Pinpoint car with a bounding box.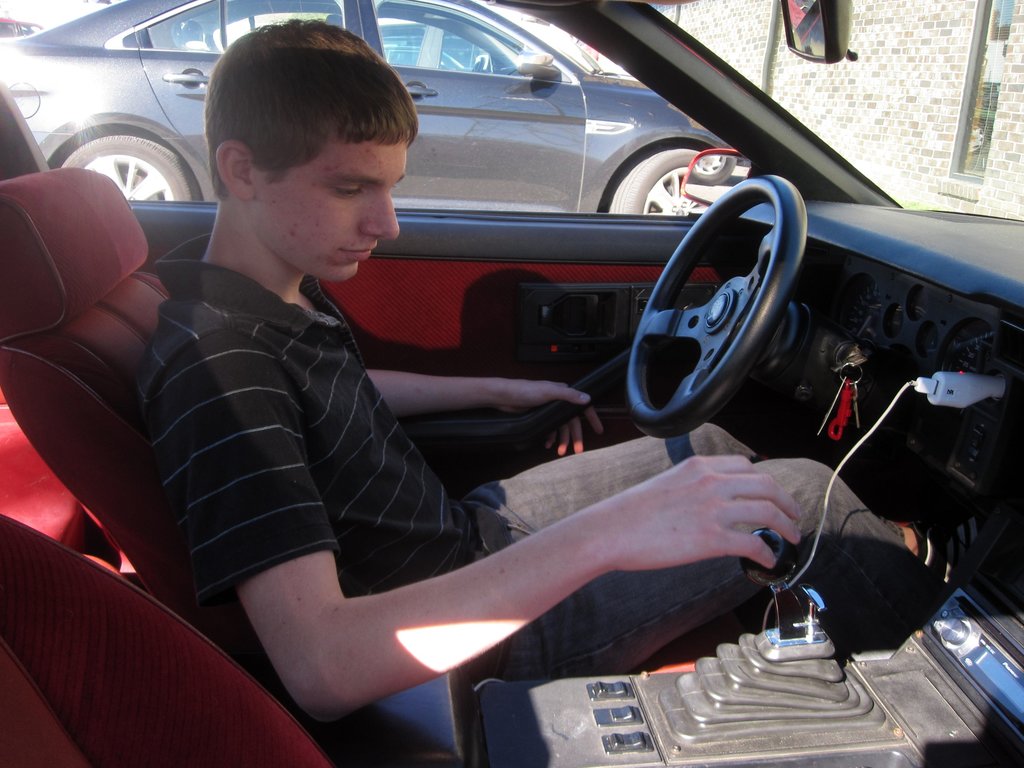
(383,40,465,67).
